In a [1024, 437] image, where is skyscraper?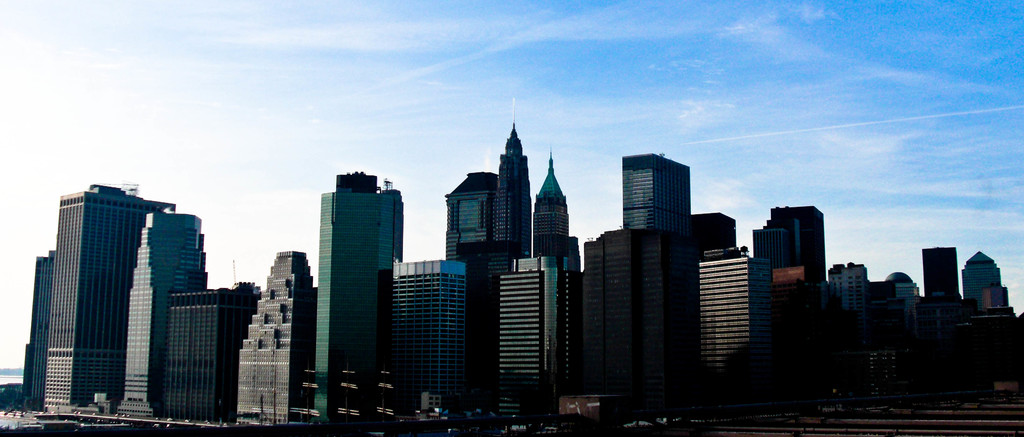
box(47, 184, 150, 411).
